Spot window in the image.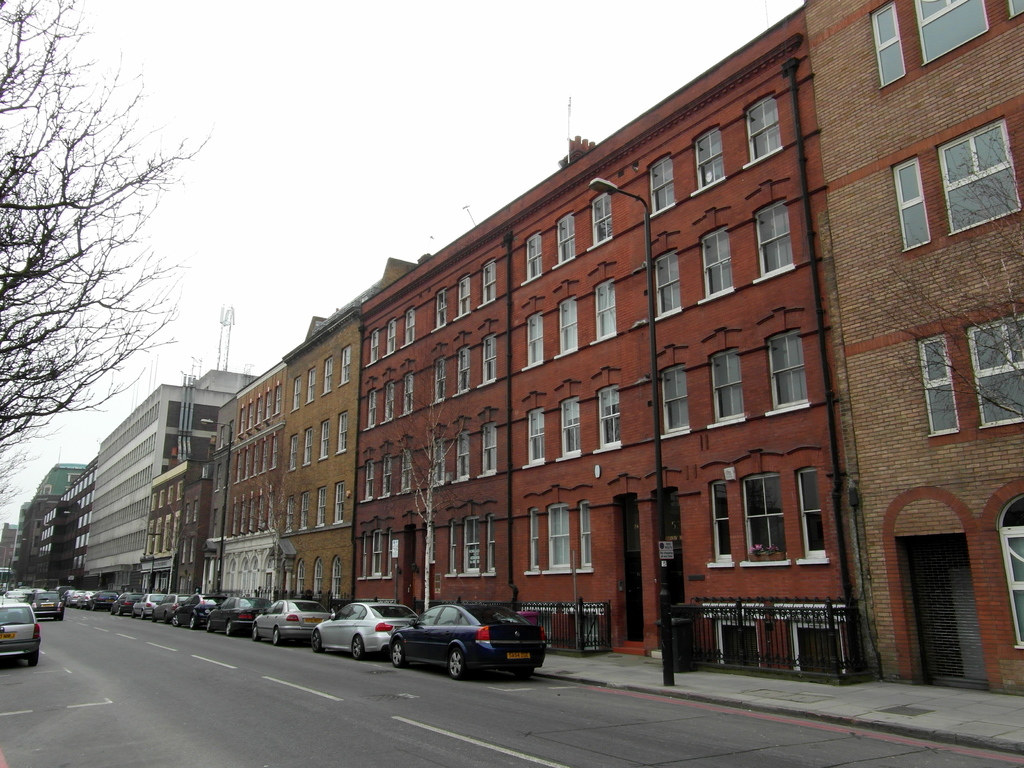
window found at [559, 399, 582, 458].
